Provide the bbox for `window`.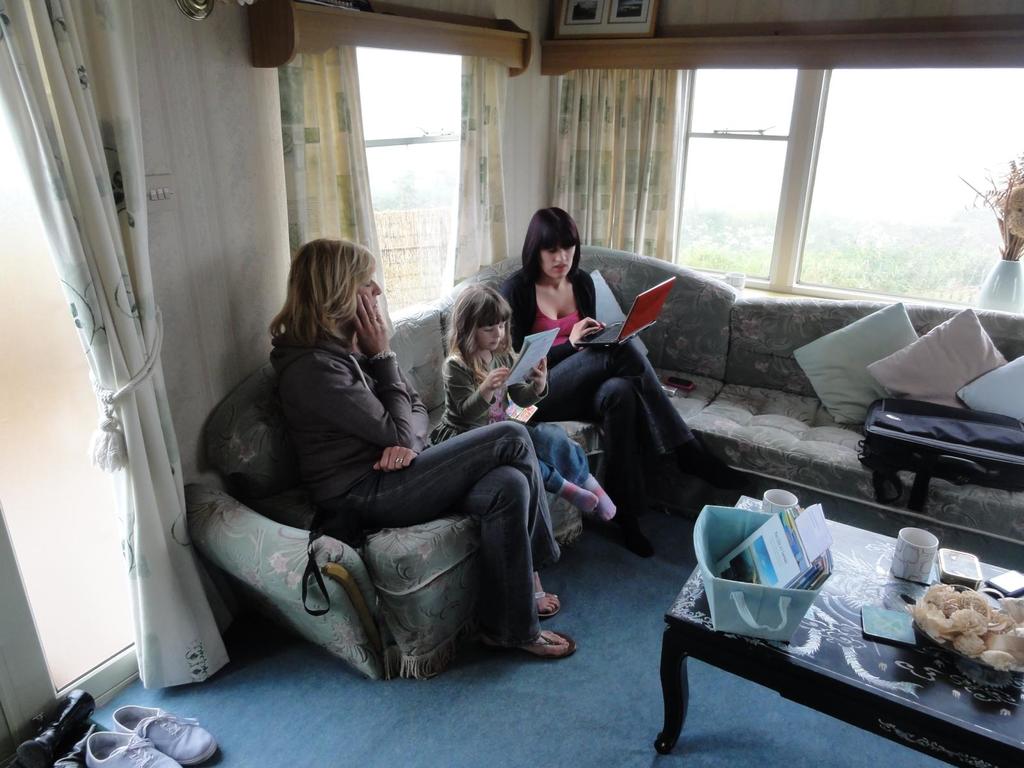
detection(665, 61, 796, 295).
